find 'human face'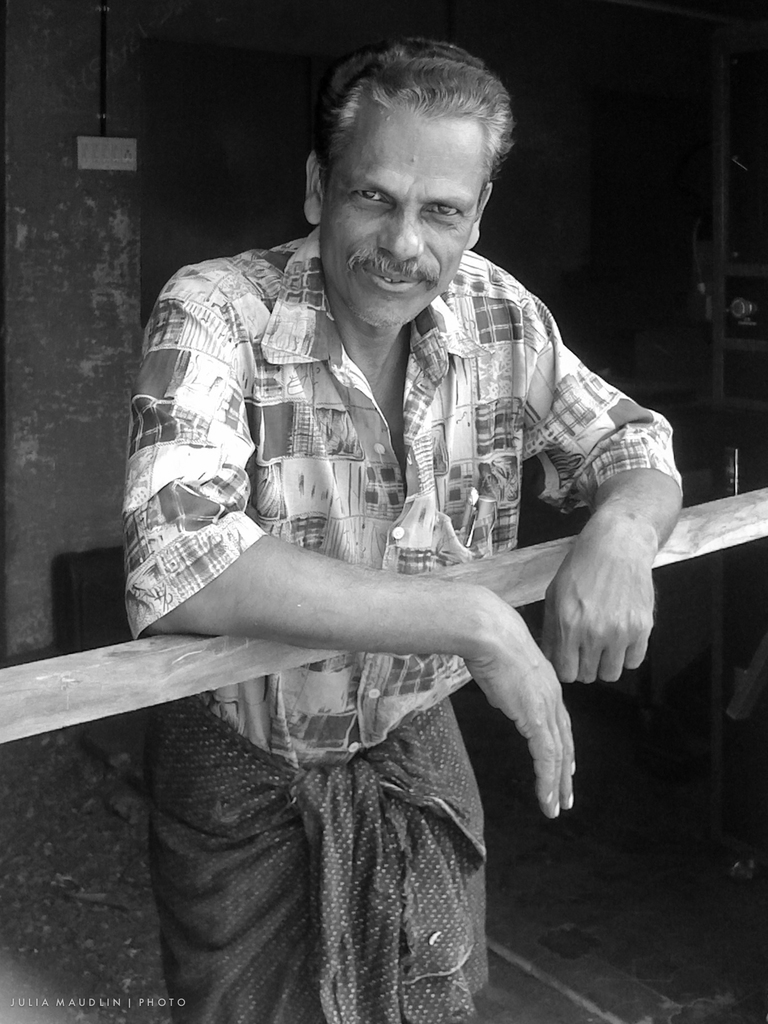
crop(320, 97, 480, 323)
